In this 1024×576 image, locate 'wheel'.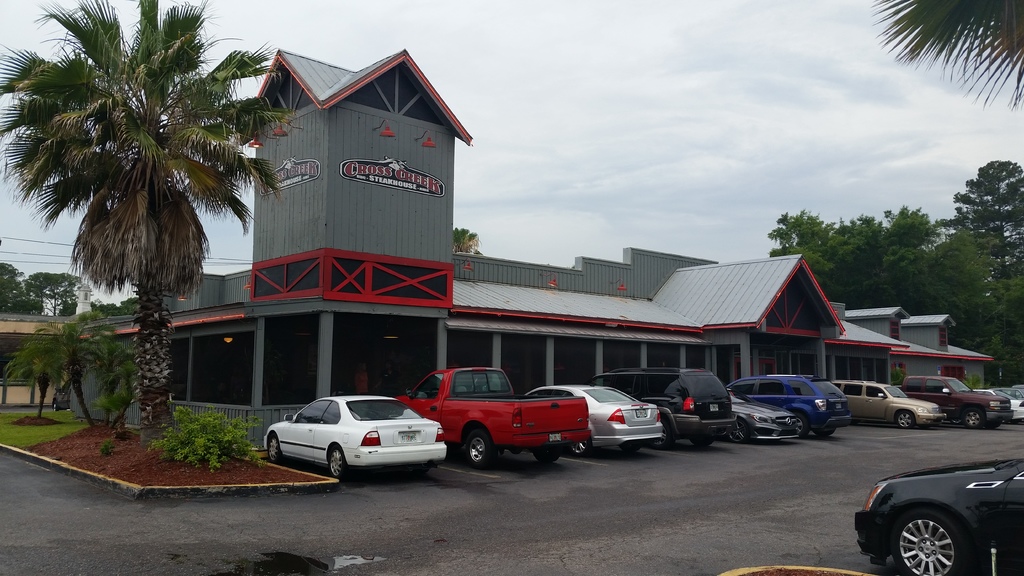
Bounding box: [960,410,982,426].
